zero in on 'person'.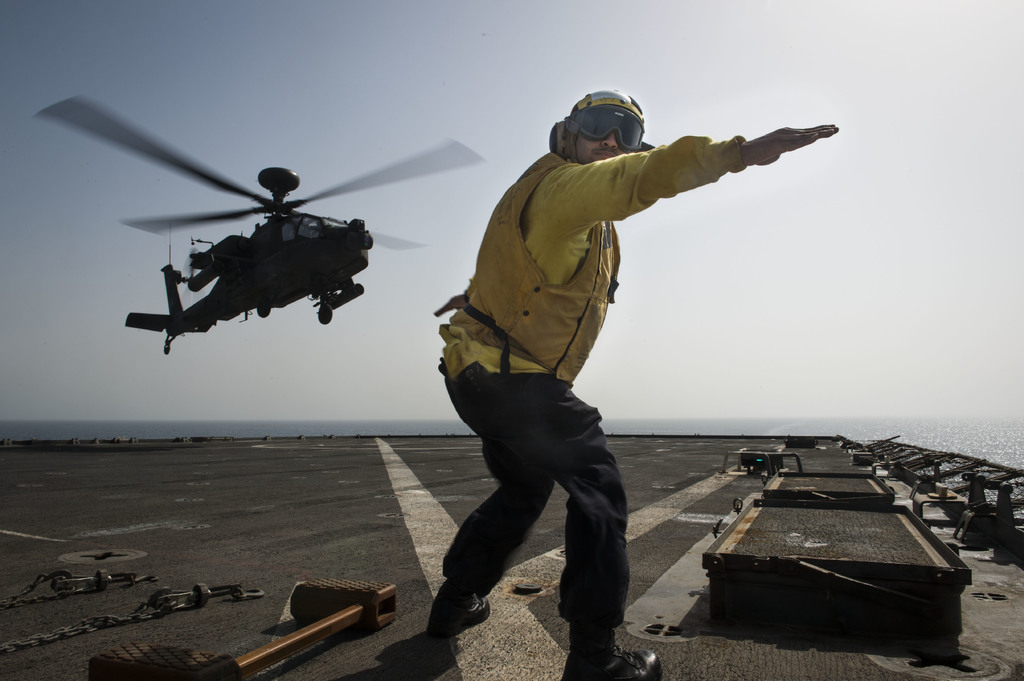
Zeroed in: x1=413 y1=83 x2=721 y2=662.
